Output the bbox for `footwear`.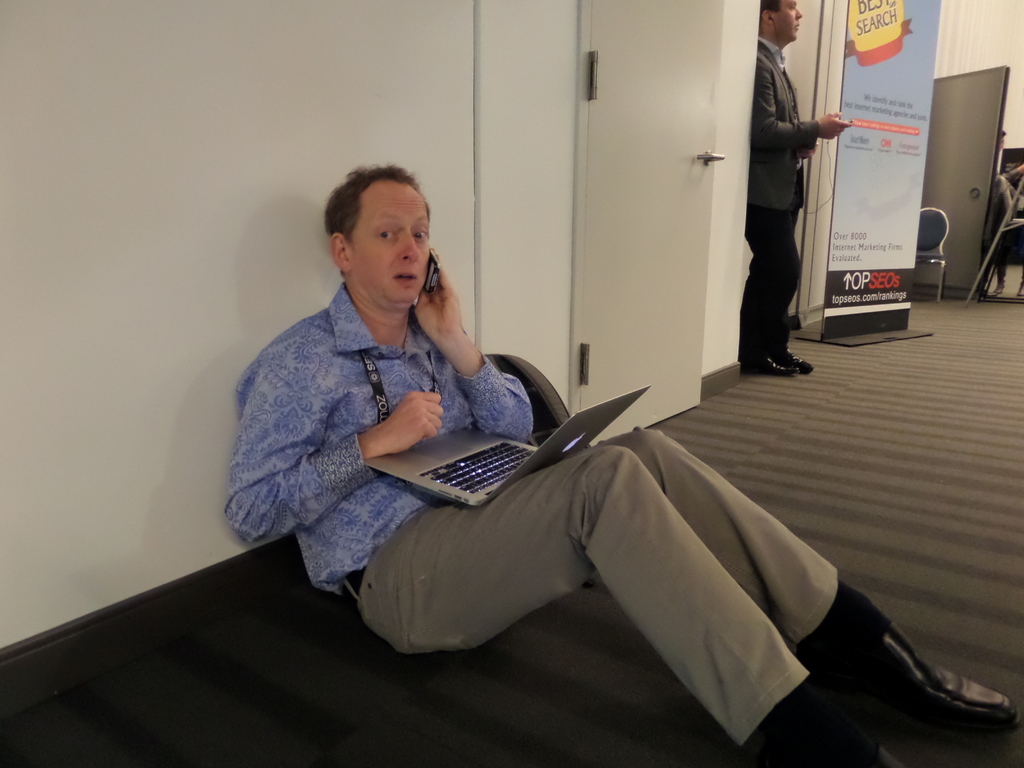
bbox=(992, 272, 1007, 294).
